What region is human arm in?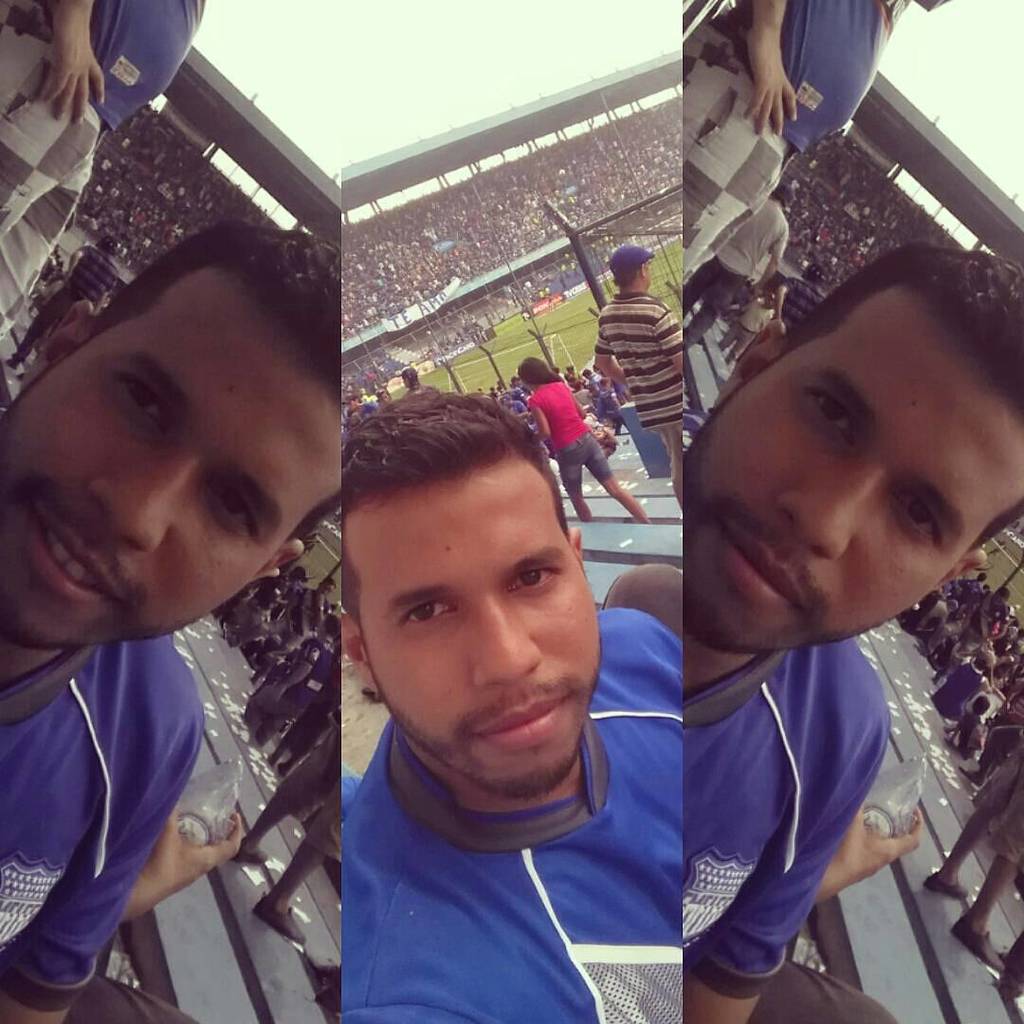
region(0, 675, 204, 1023).
